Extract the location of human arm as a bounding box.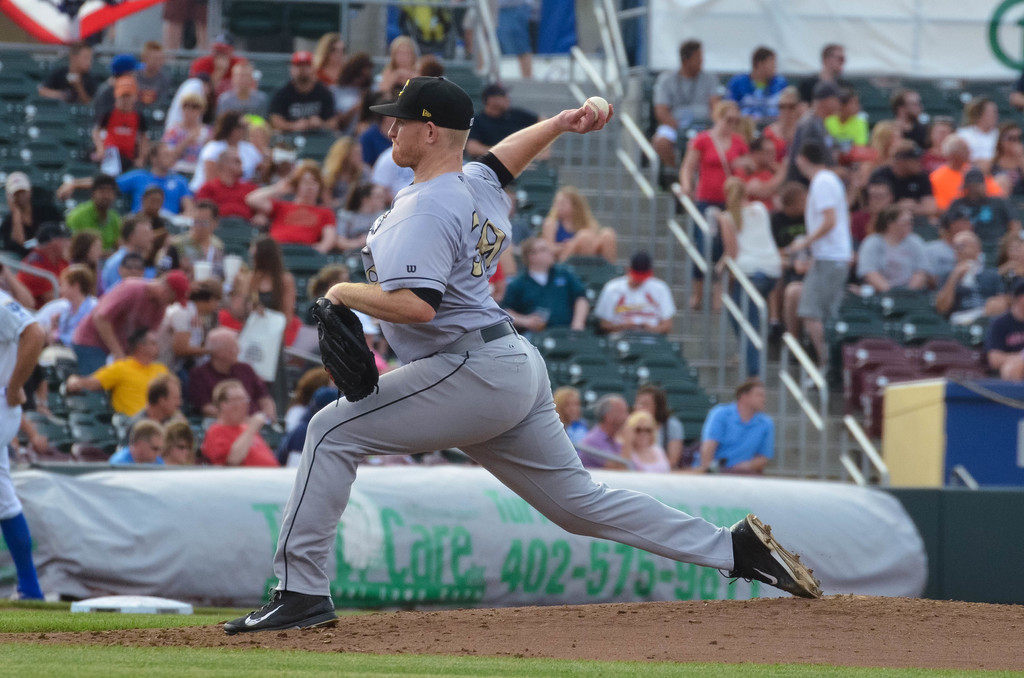
pyautogui.locateOnScreen(938, 259, 973, 327).
